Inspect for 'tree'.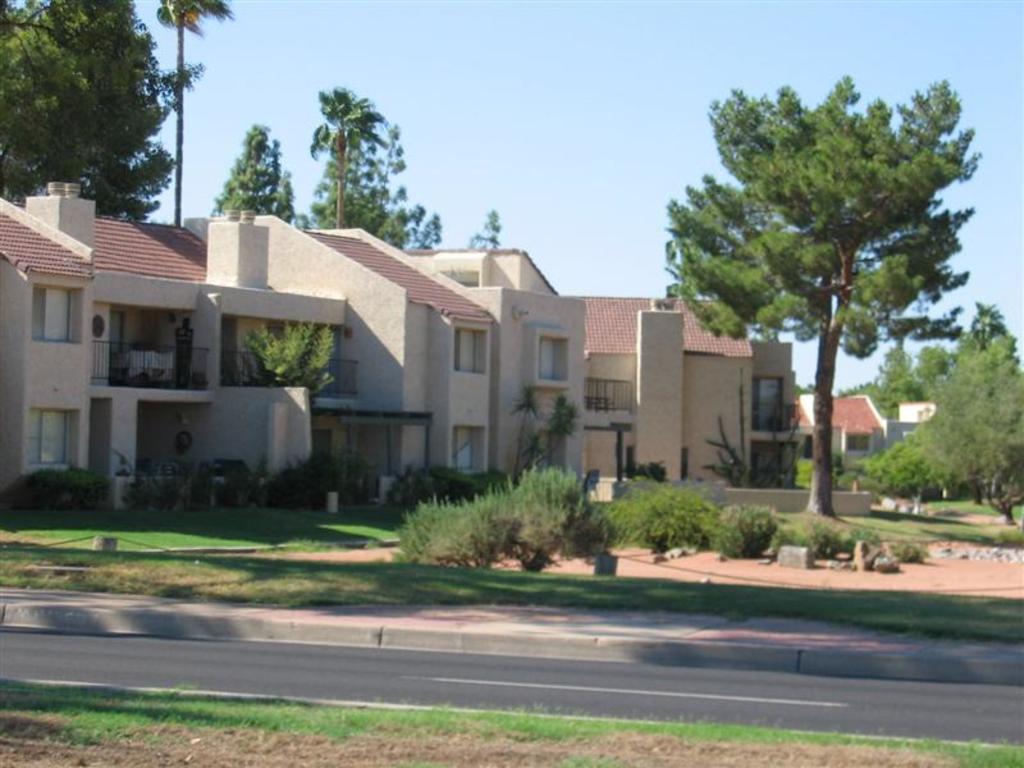
Inspection: 963/303/1011/346.
